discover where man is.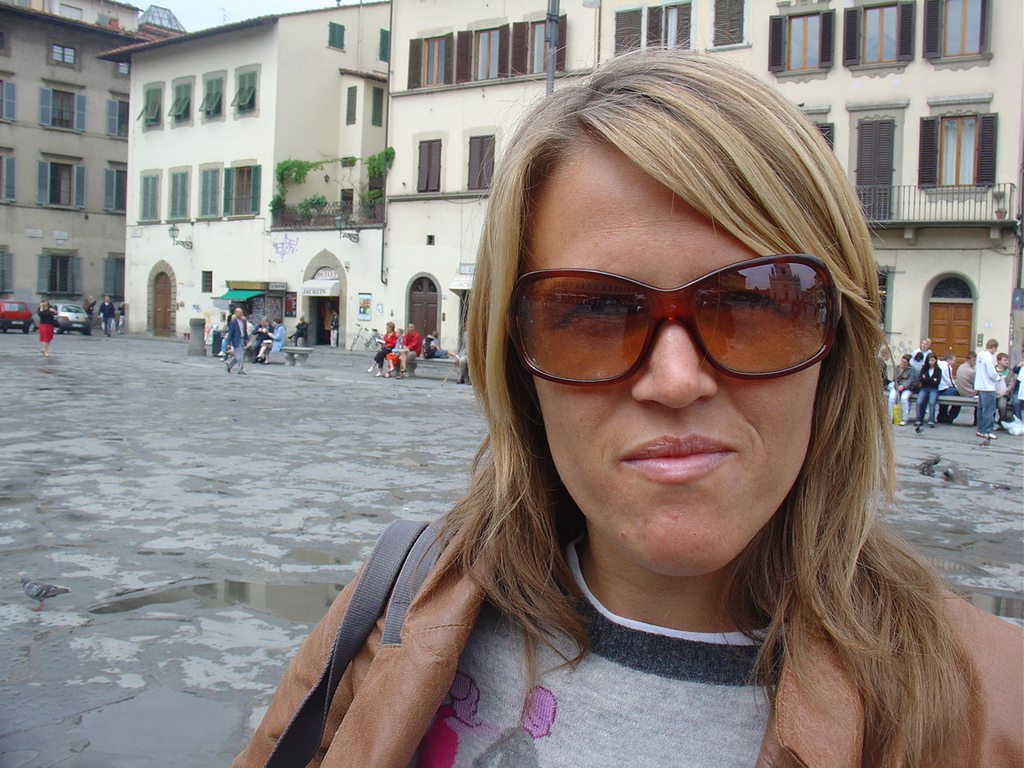
Discovered at [x1=954, y1=351, x2=974, y2=424].
